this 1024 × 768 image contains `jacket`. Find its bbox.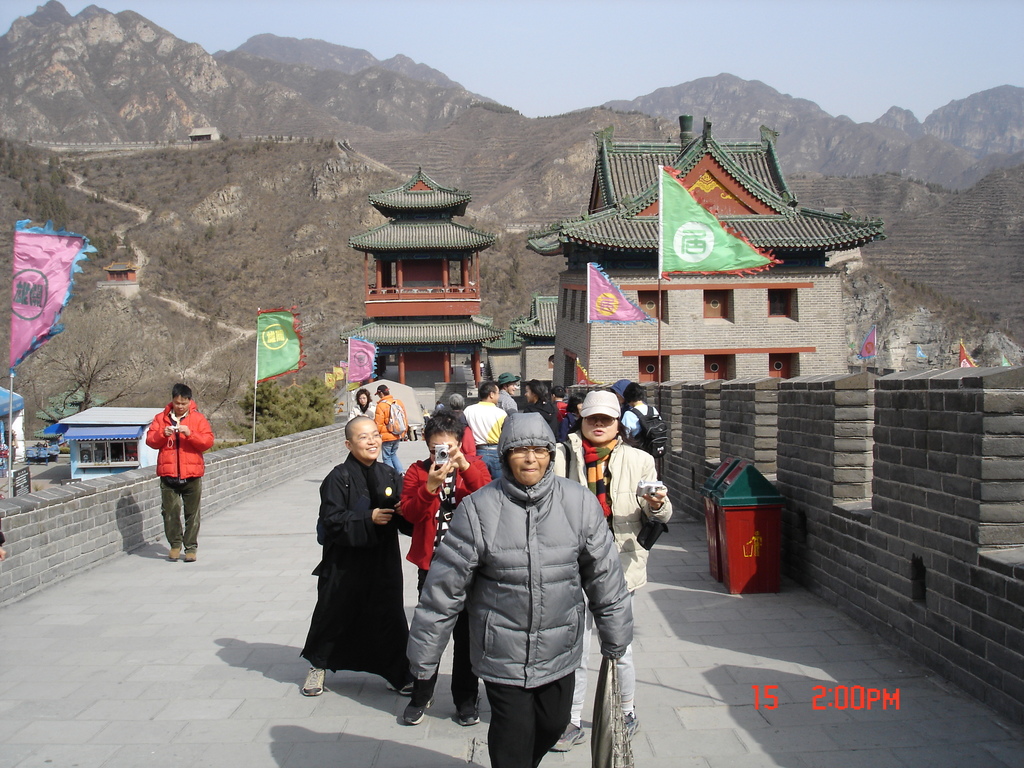
420,415,614,746.
